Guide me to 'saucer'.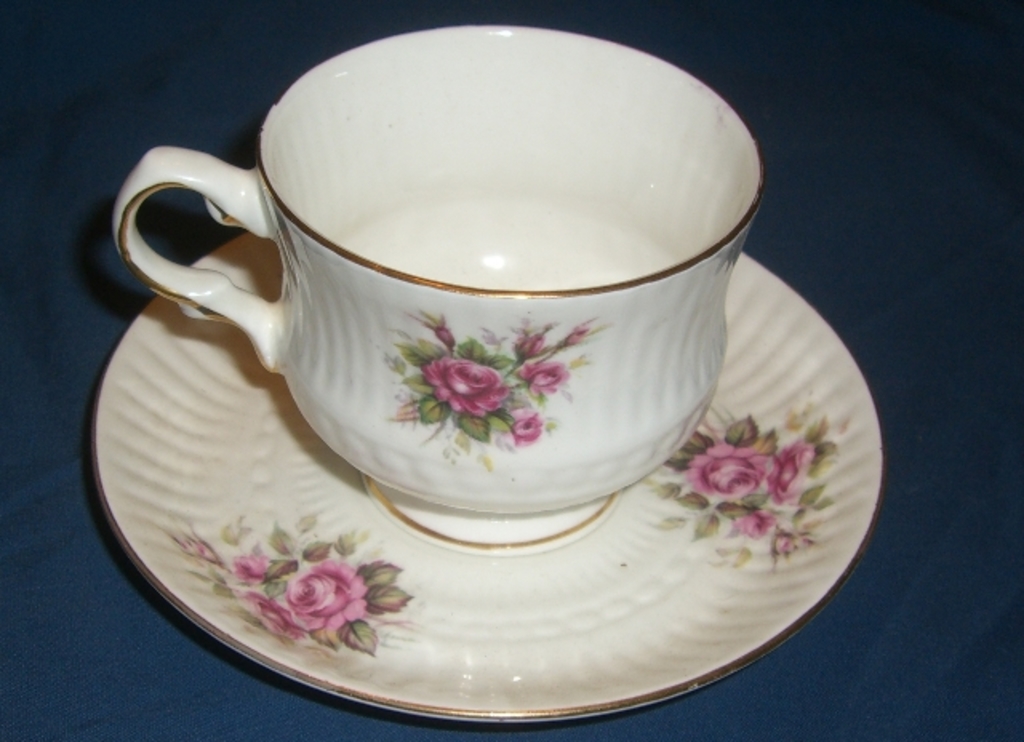
Guidance: x1=91 y1=232 x2=890 y2=726.
